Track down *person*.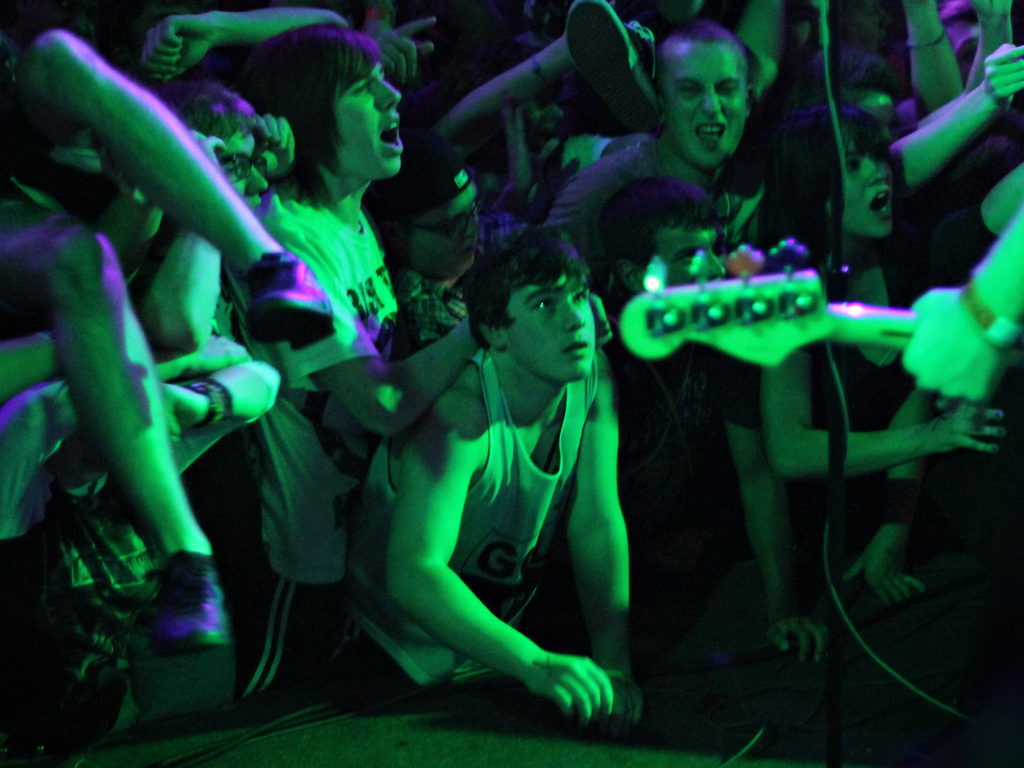
Tracked to bbox=[229, 22, 614, 700].
